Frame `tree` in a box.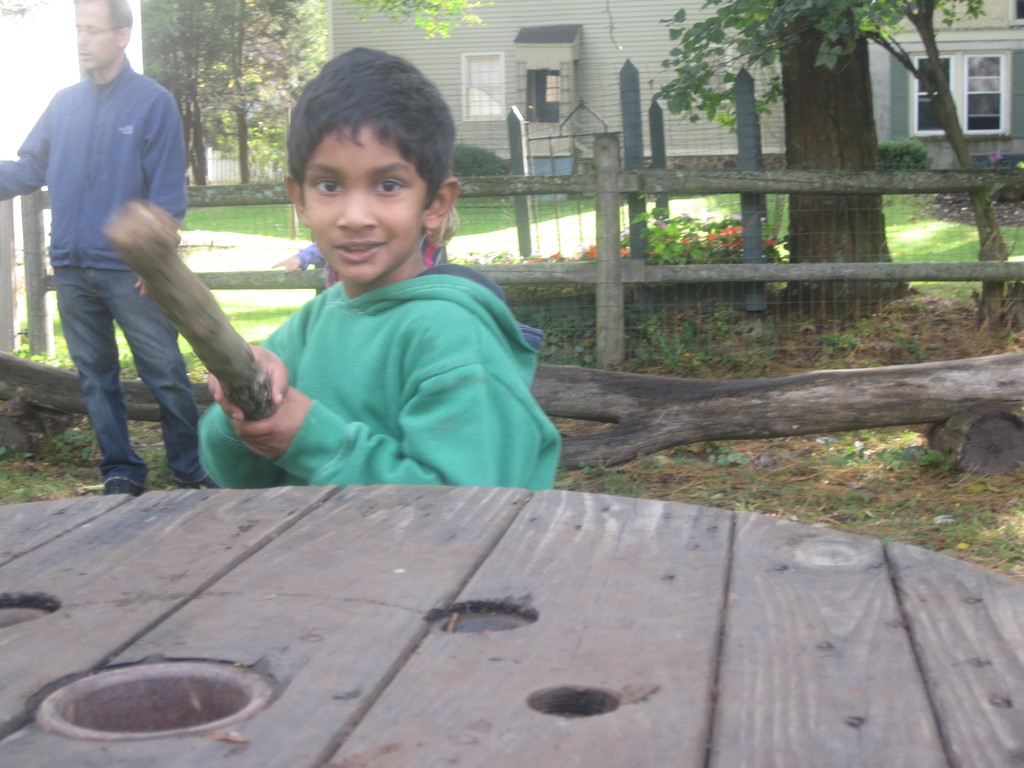
148,0,492,187.
